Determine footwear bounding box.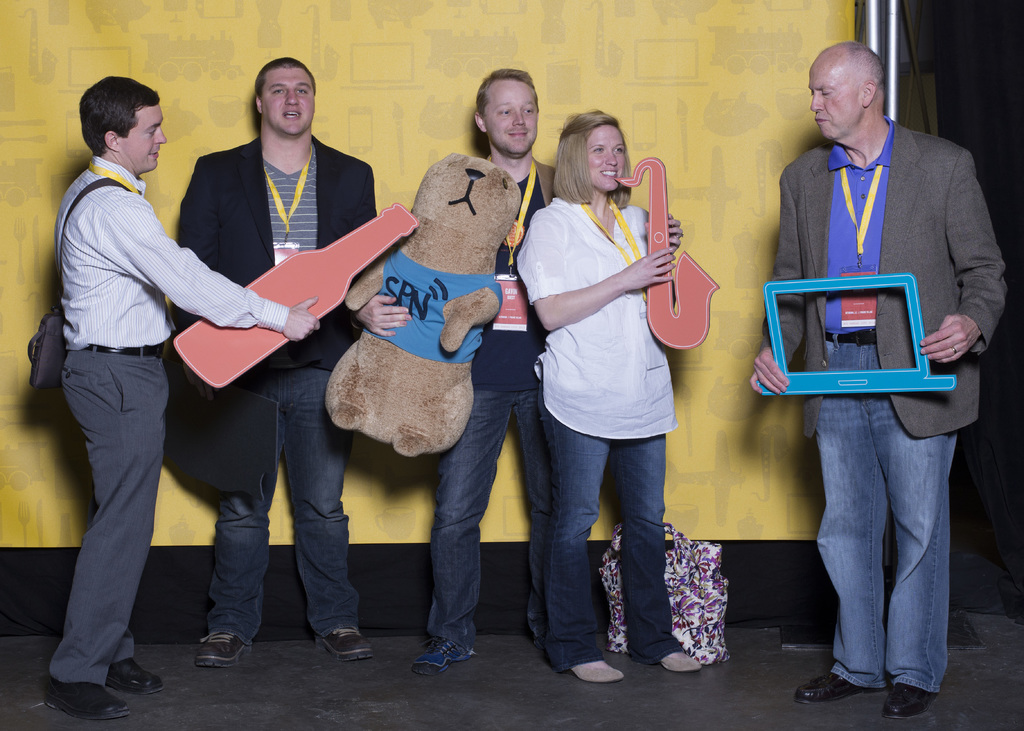
Determined: select_region(568, 661, 626, 687).
